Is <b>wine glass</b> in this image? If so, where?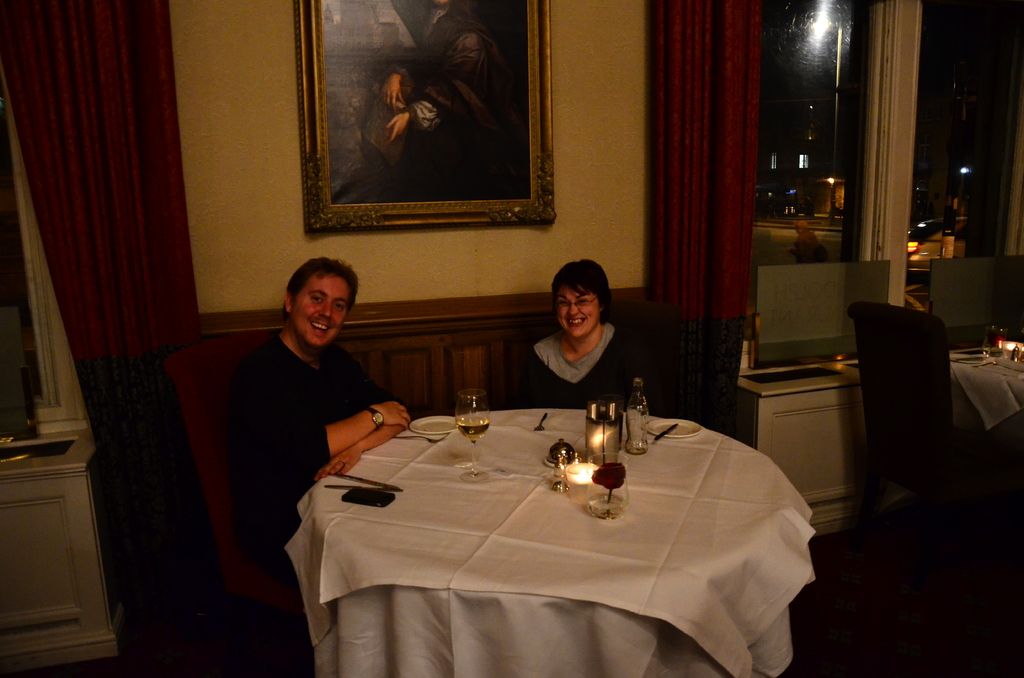
Yes, at select_region(454, 388, 489, 481).
